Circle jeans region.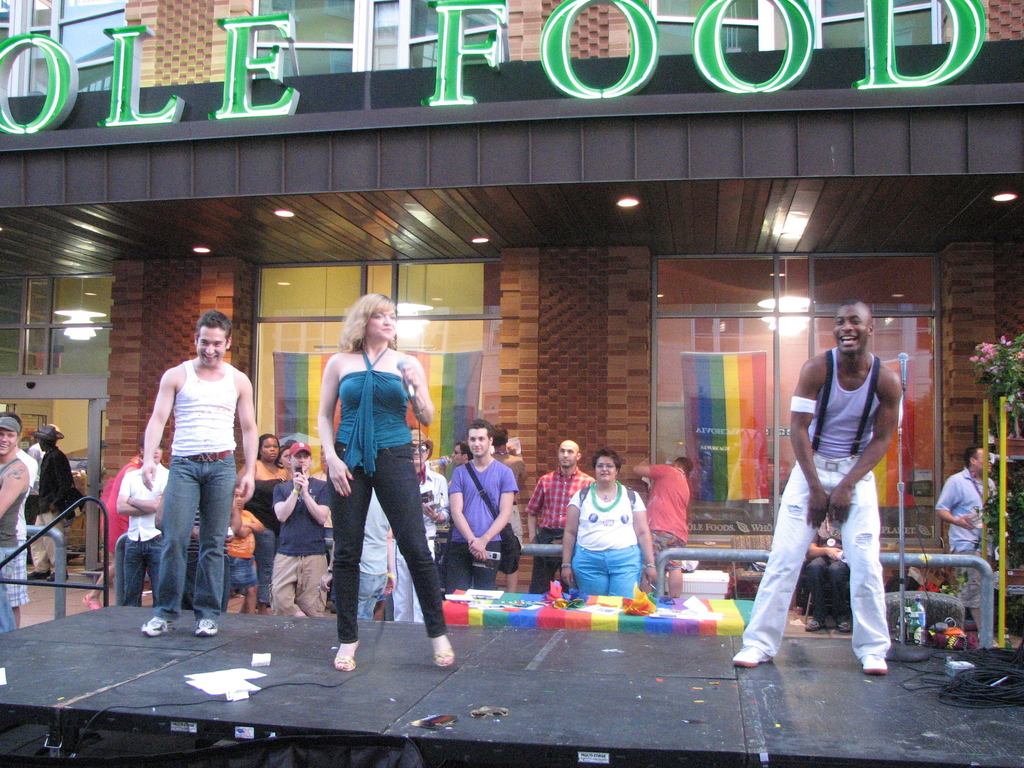
Region: bbox(115, 532, 165, 605).
